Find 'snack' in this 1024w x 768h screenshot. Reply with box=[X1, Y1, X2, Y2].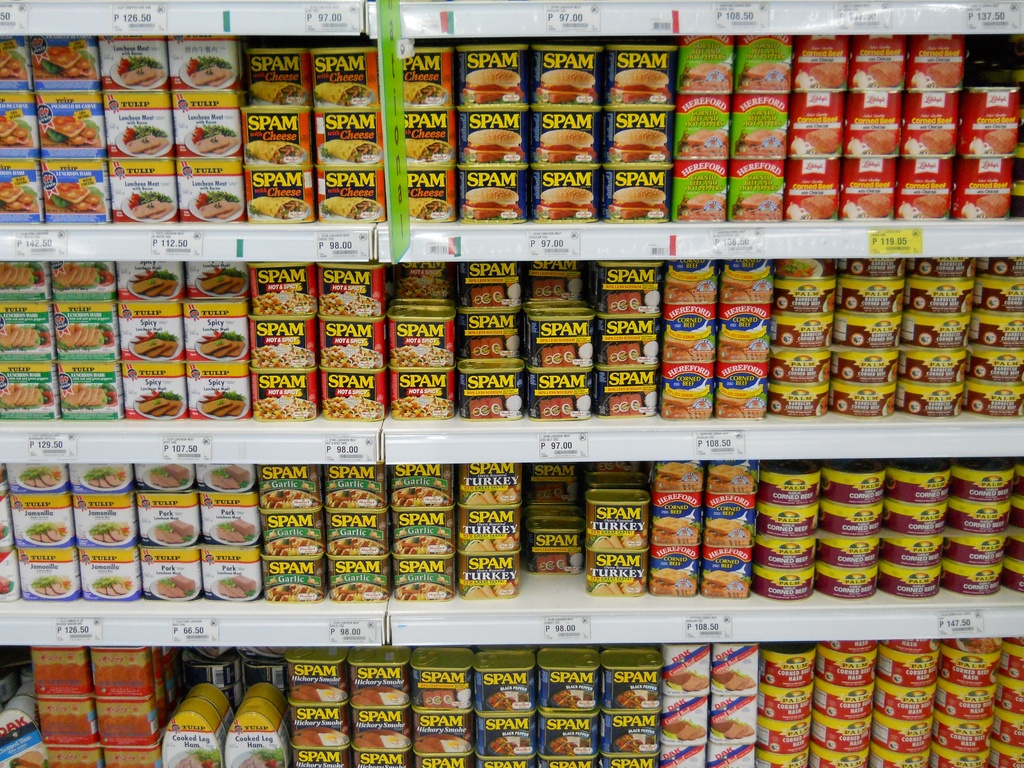
box=[213, 278, 238, 293].
